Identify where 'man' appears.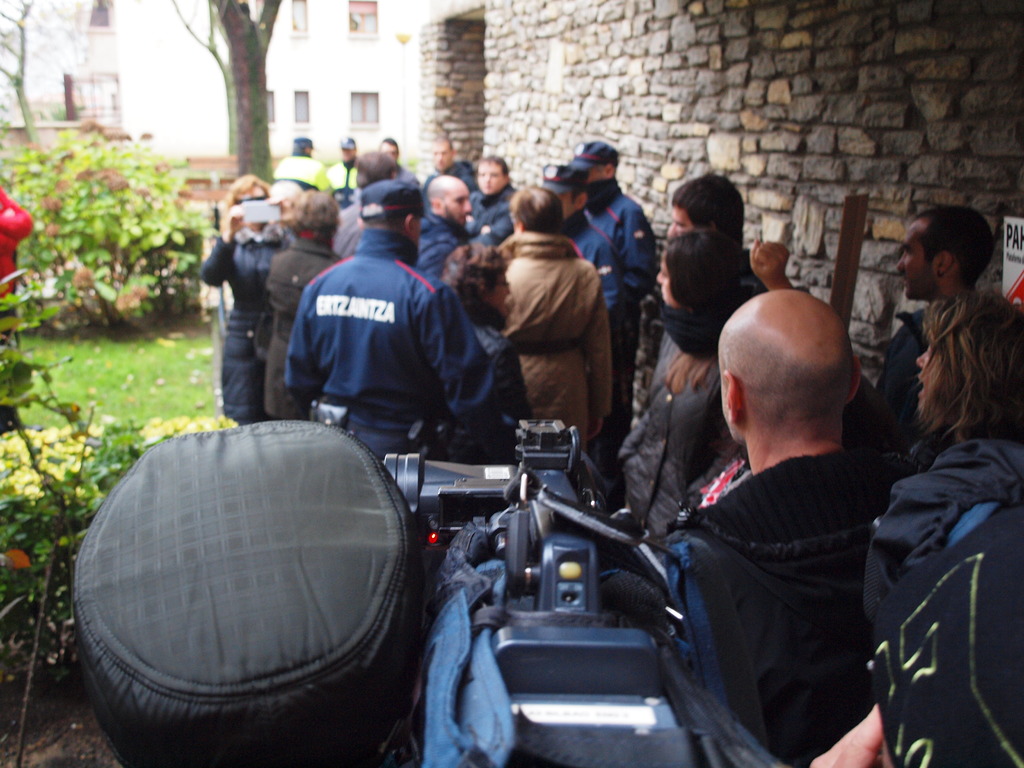
Appears at box=[419, 134, 477, 196].
